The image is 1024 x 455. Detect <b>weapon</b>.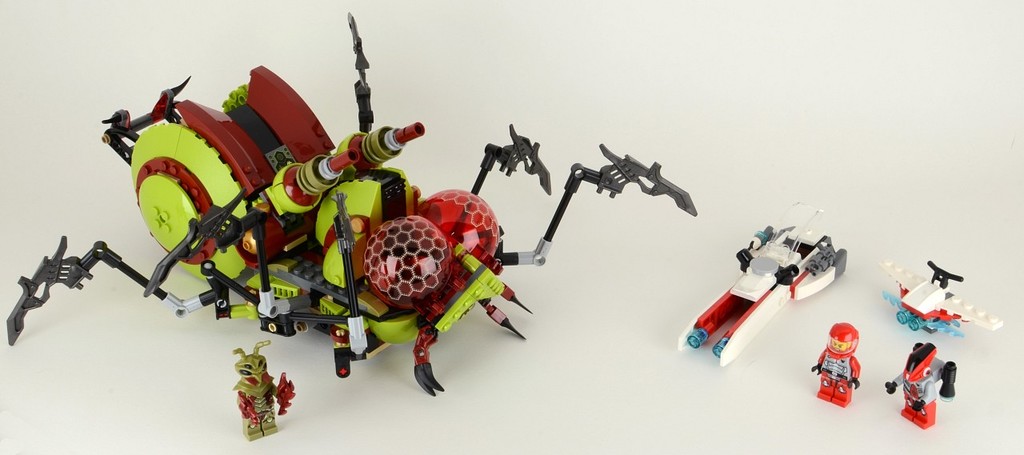
Detection: {"left": 345, "top": 11, "right": 374, "bottom": 74}.
